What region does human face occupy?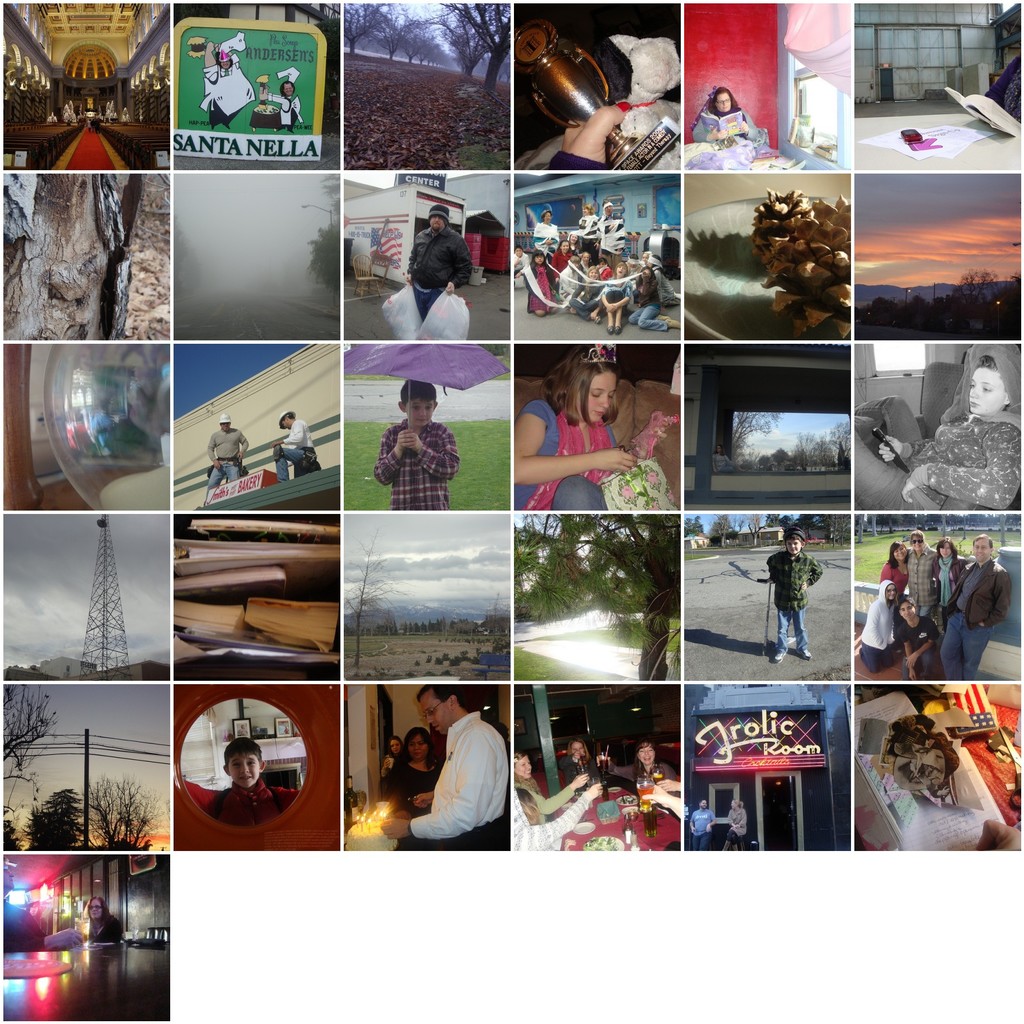
left=278, top=72, right=297, bottom=100.
